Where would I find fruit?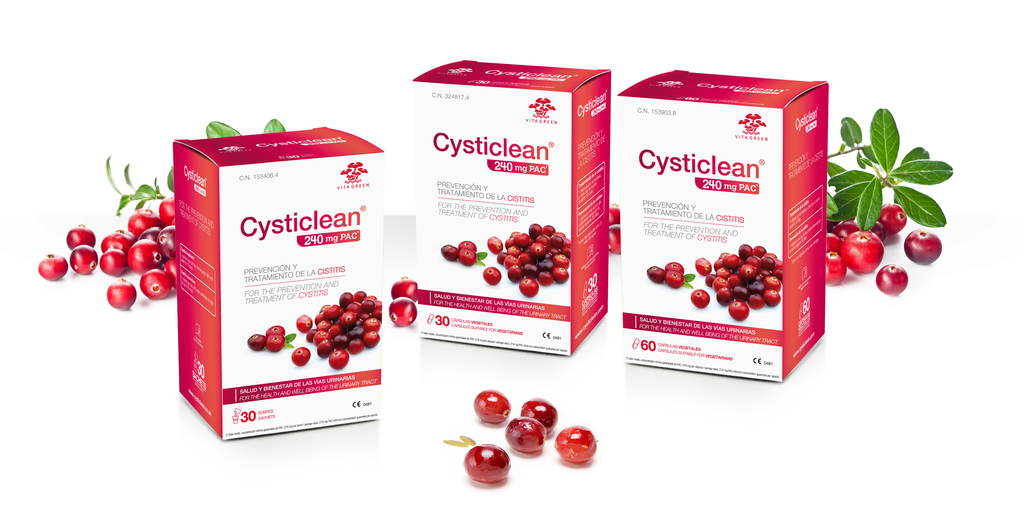
At box(876, 261, 902, 291).
